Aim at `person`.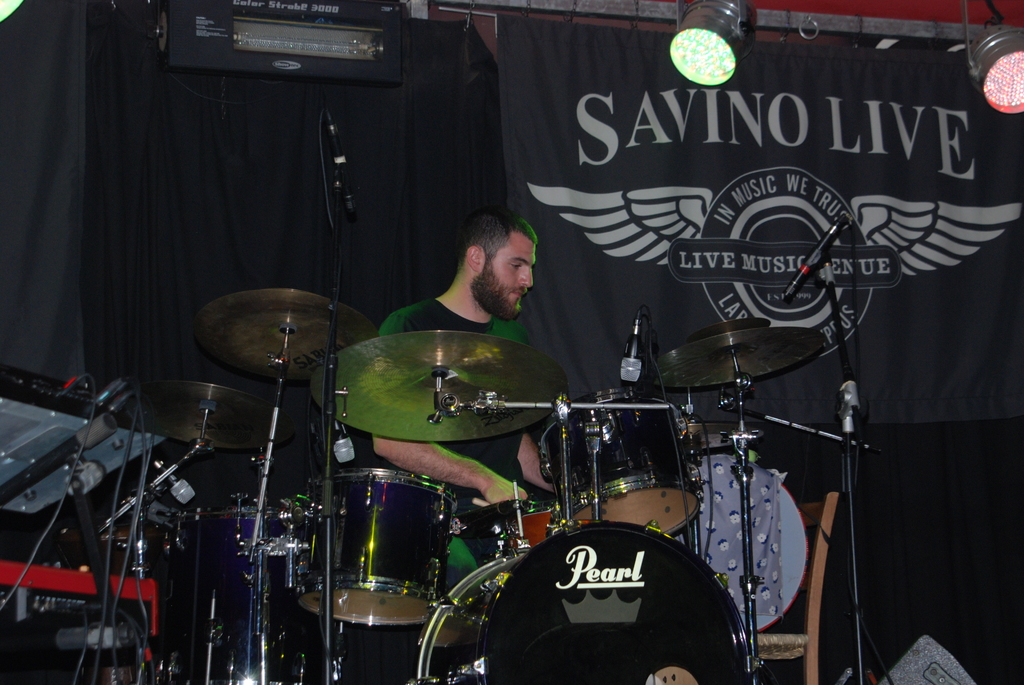
Aimed at l=358, t=214, r=540, b=533.
